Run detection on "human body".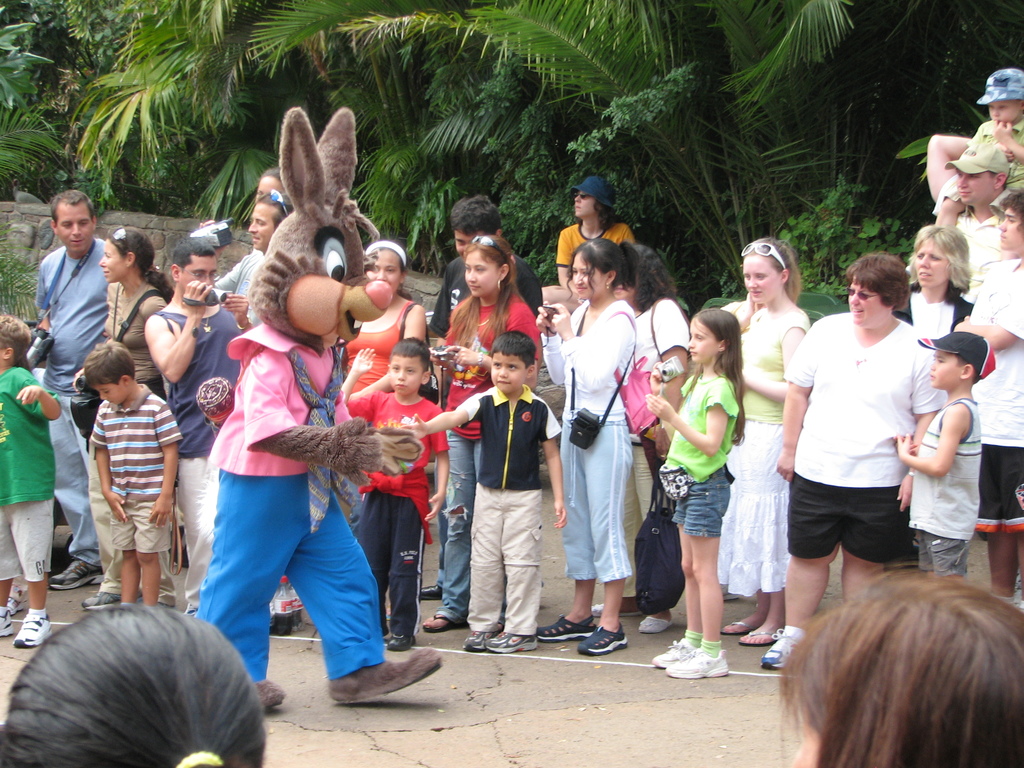
Result: bbox=(0, 599, 268, 767).
